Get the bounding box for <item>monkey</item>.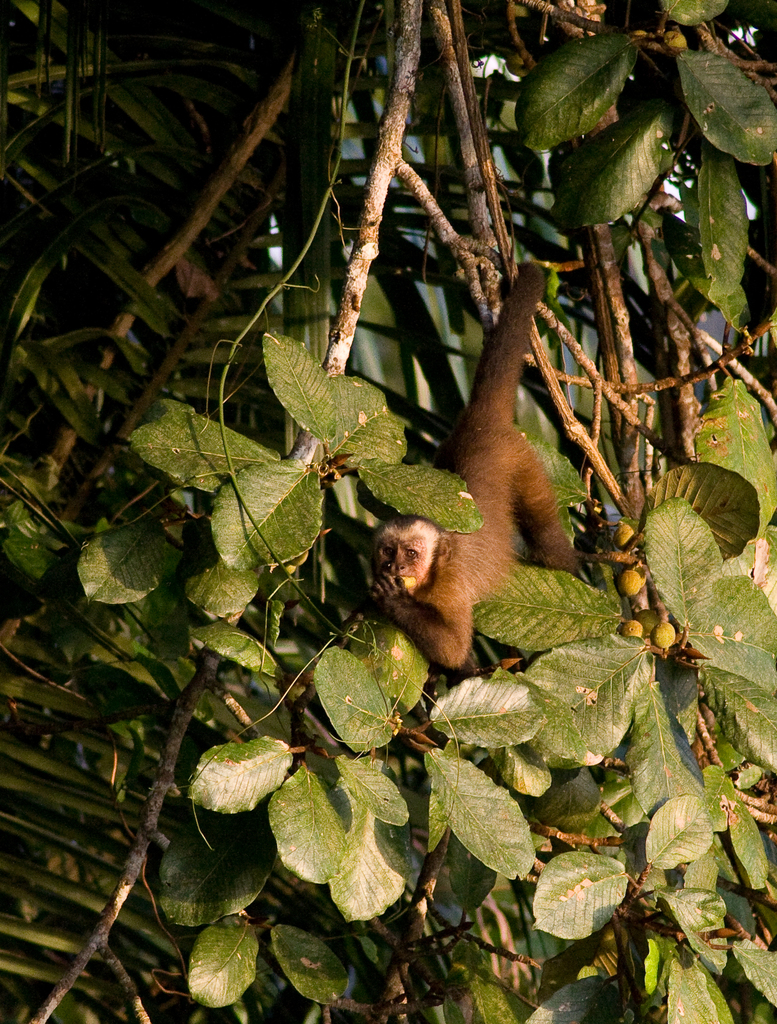
crop(346, 355, 603, 712).
